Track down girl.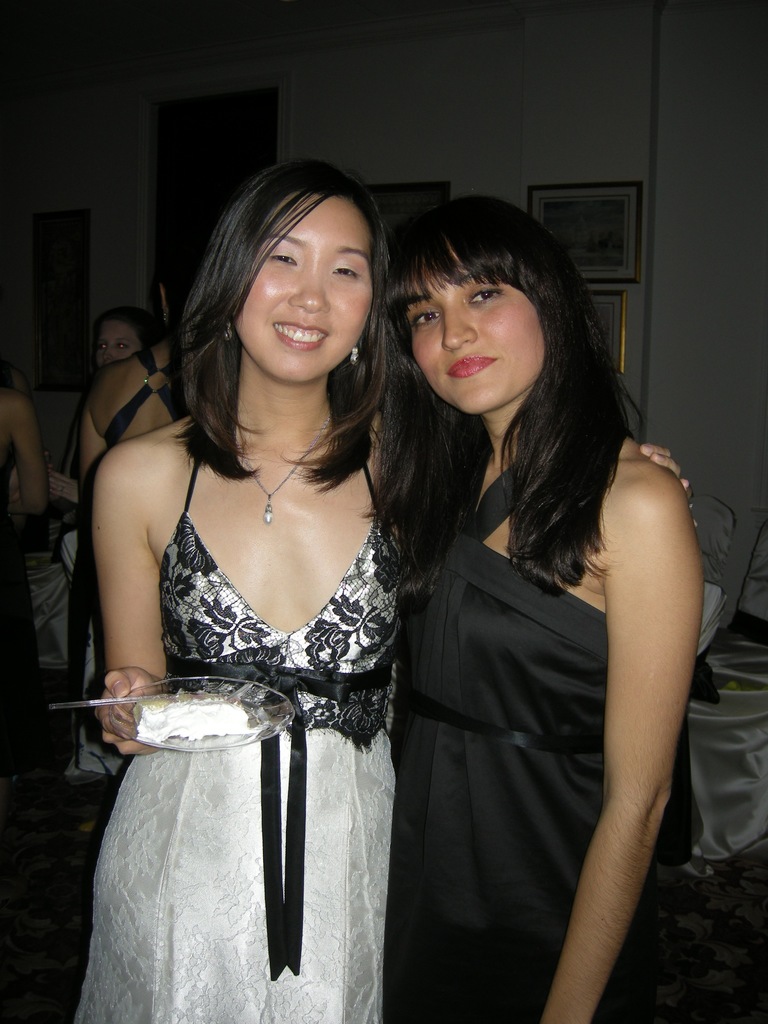
Tracked to detection(376, 196, 708, 1023).
